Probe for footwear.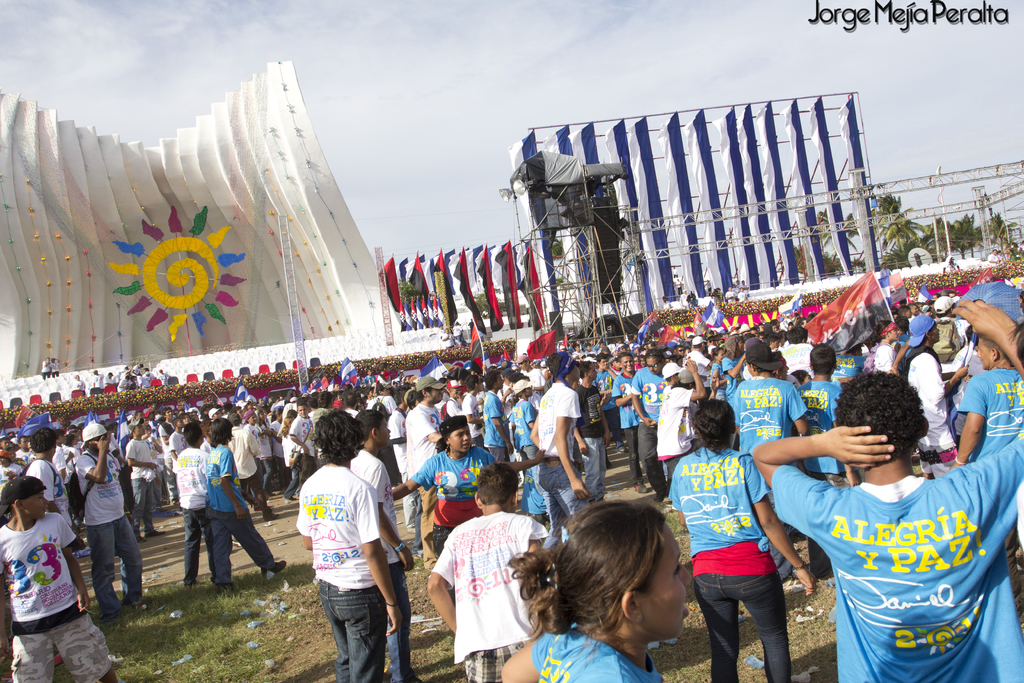
Probe result: detection(631, 481, 648, 494).
